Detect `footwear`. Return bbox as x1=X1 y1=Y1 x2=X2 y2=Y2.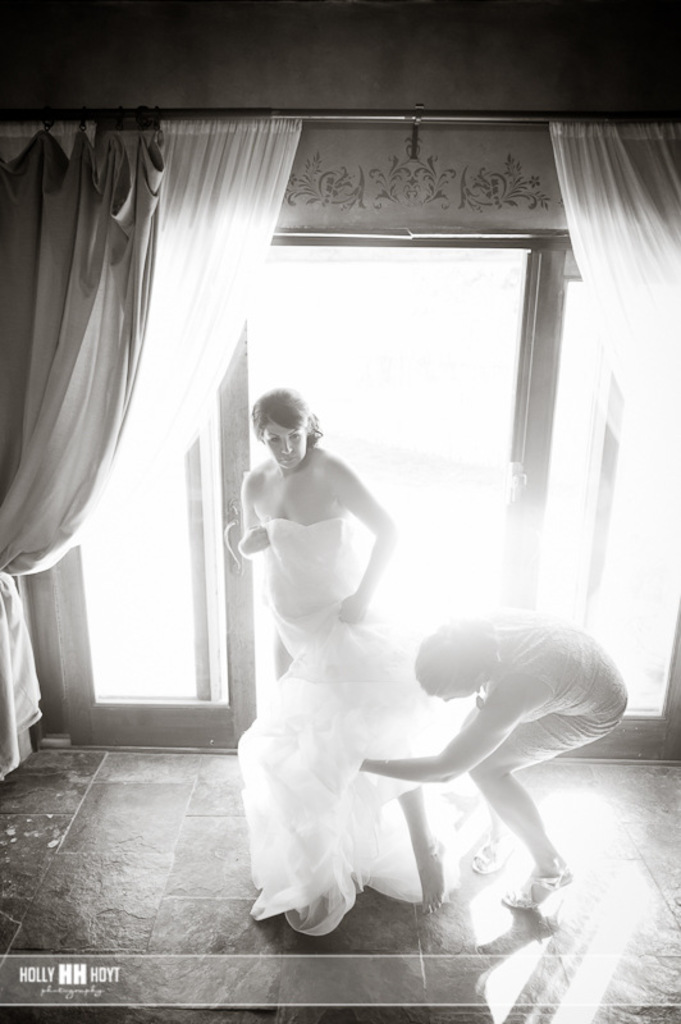
x1=466 y1=820 x2=515 y2=874.
